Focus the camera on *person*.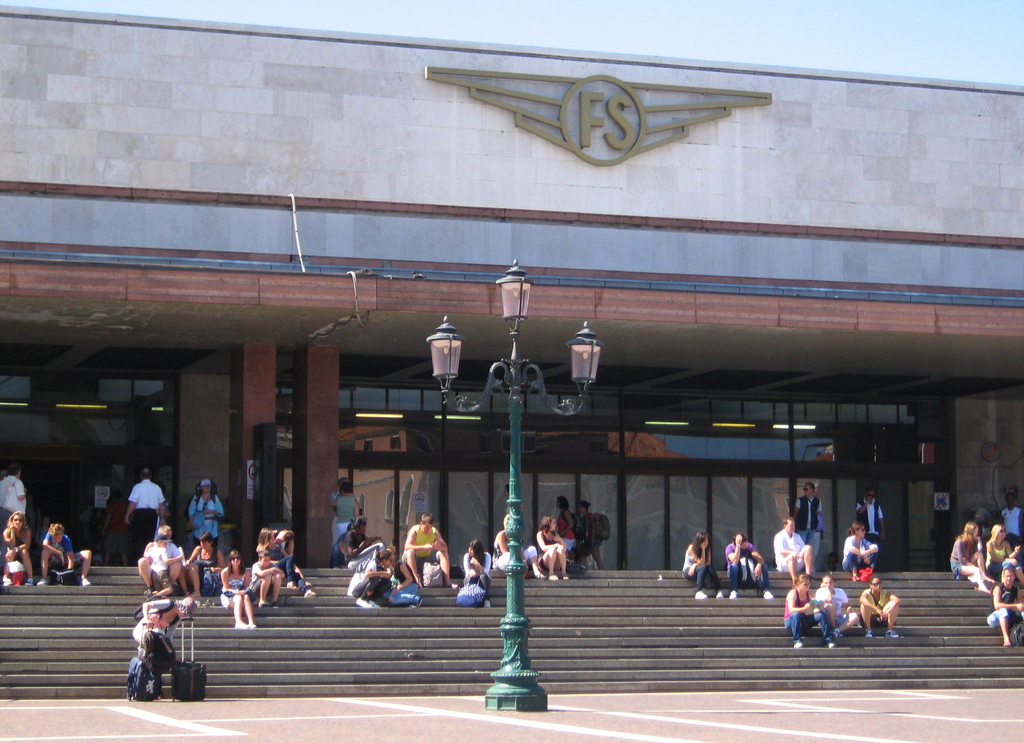
Focus region: <region>220, 549, 257, 626</region>.
